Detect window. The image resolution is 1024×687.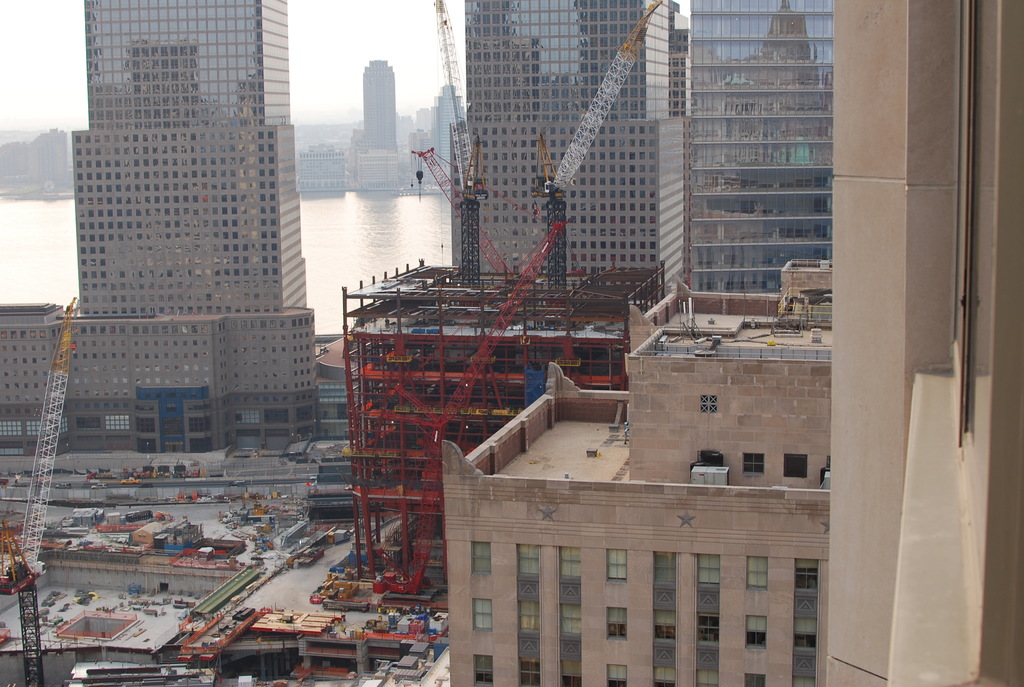
607:547:626:580.
